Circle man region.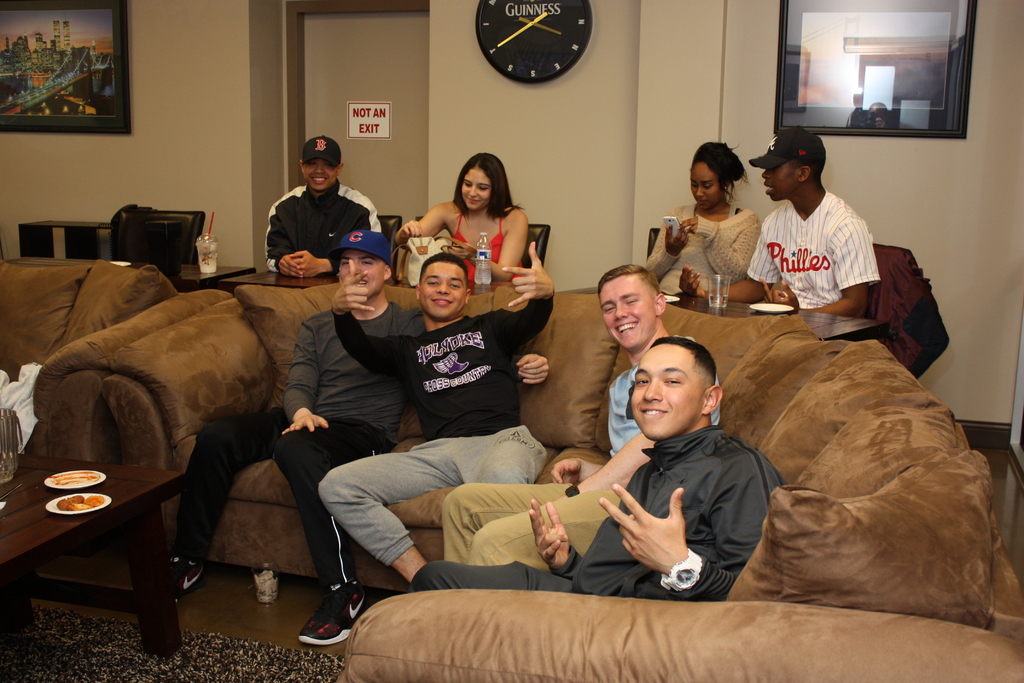
Region: {"left": 161, "top": 228, "right": 552, "bottom": 652}.
